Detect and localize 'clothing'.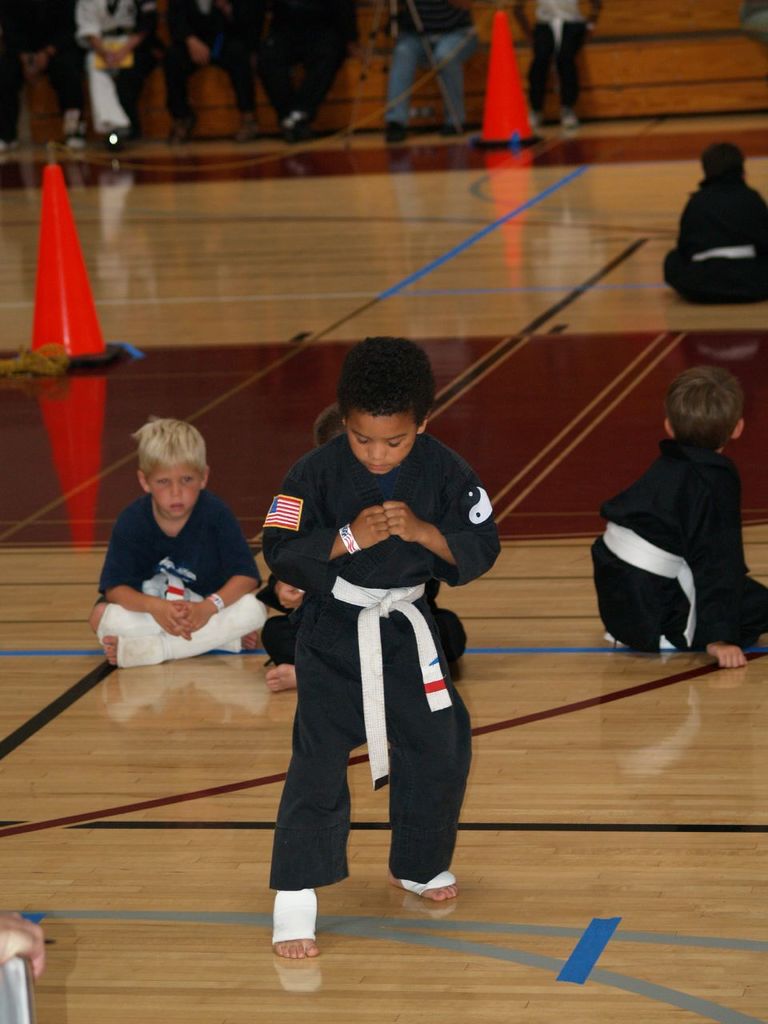
Localized at bbox=(98, 494, 259, 665).
